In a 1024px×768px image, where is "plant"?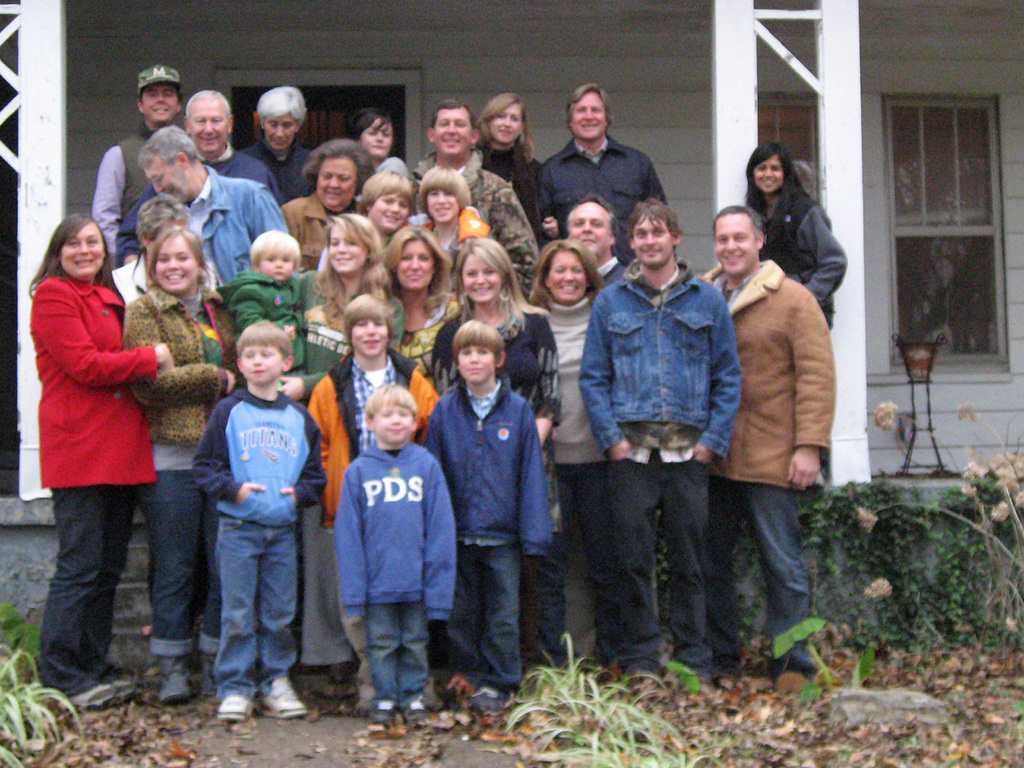
x1=0, y1=621, x2=86, y2=767.
